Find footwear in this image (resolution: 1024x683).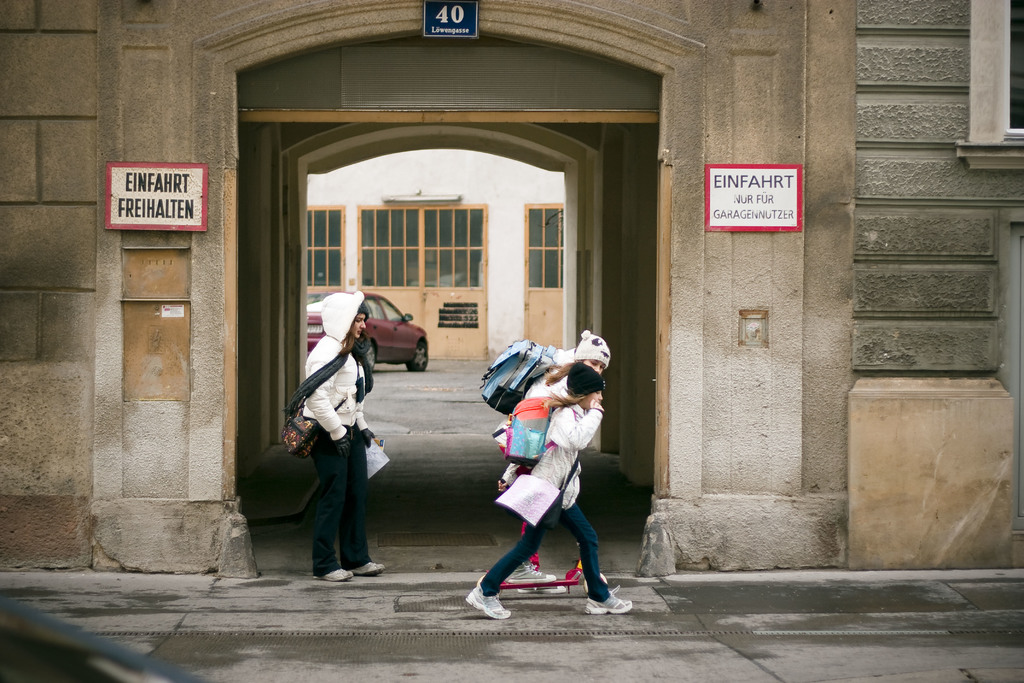
crop(463, 583, 508, 623).
